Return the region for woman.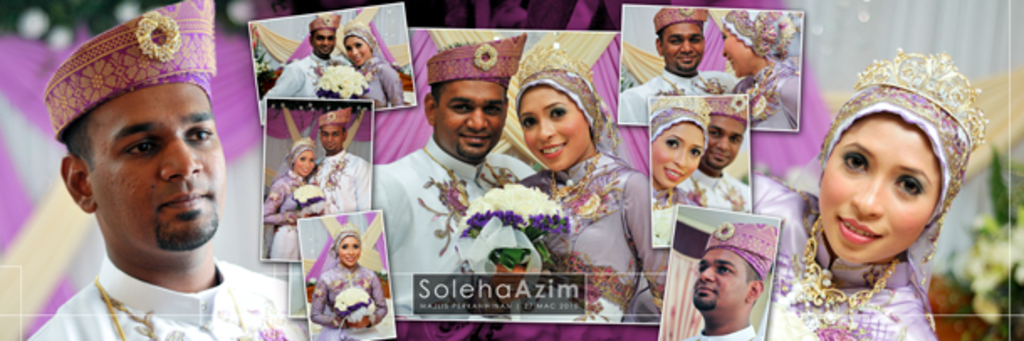
{"x1": 651, "y1": 123, "x2": 705, "y2": 245}.
